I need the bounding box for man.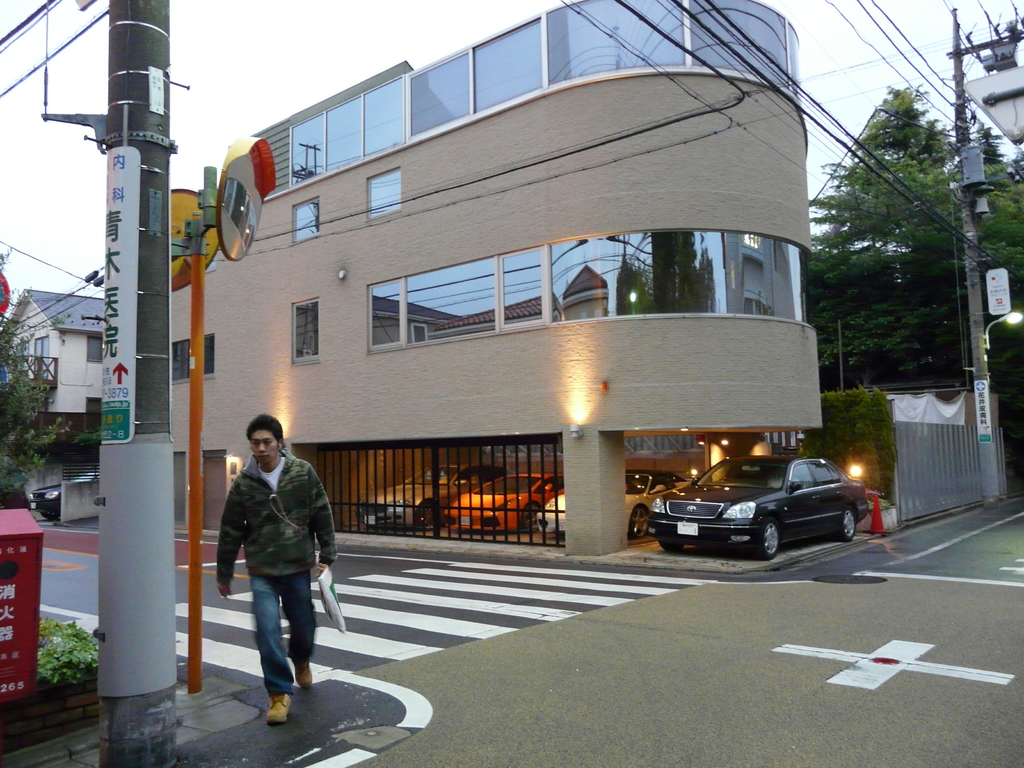
Here it is: (left=210, top=418, right=331, bottom=719).
